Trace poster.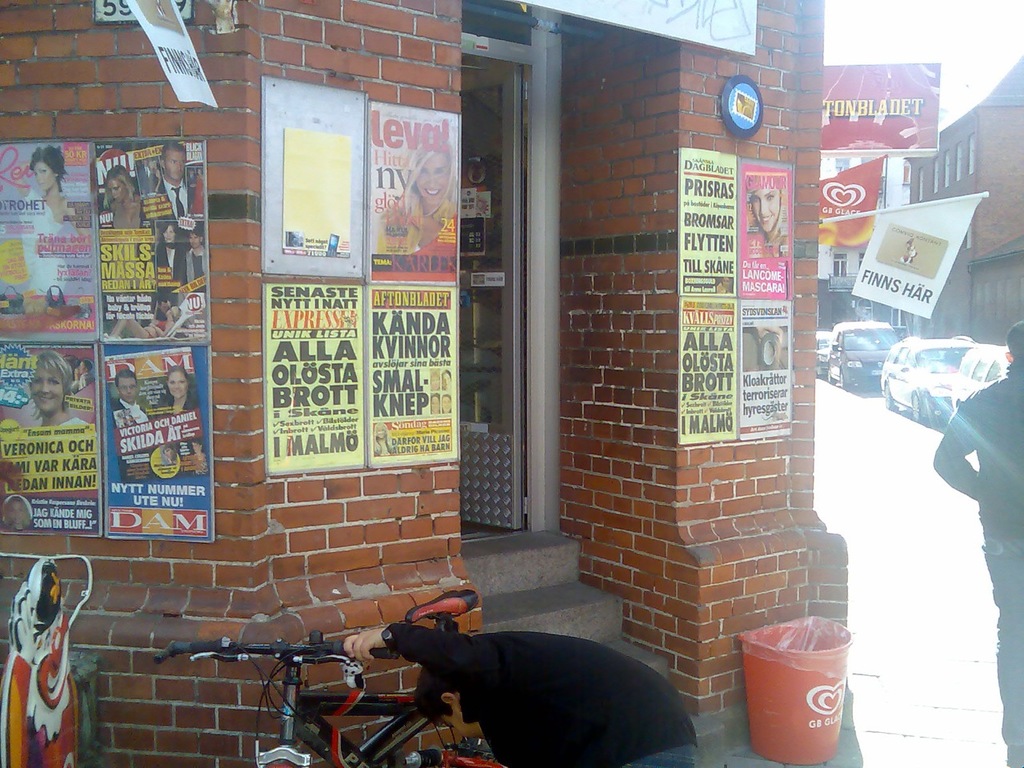
Traced to 825,58,942,151.
